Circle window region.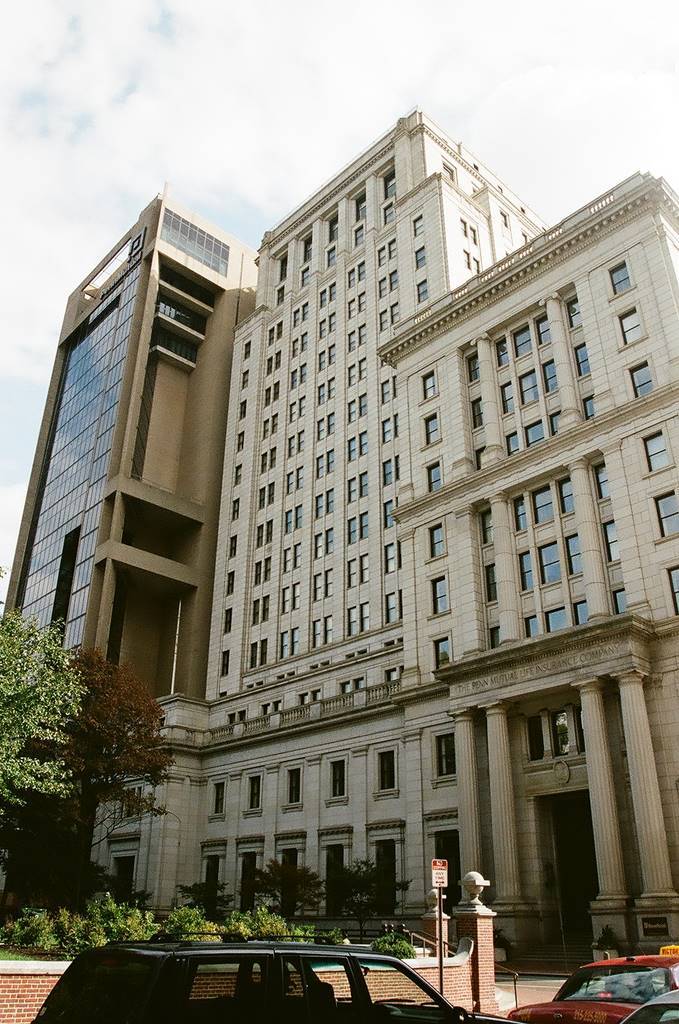
Region: [557,293,585,334].
